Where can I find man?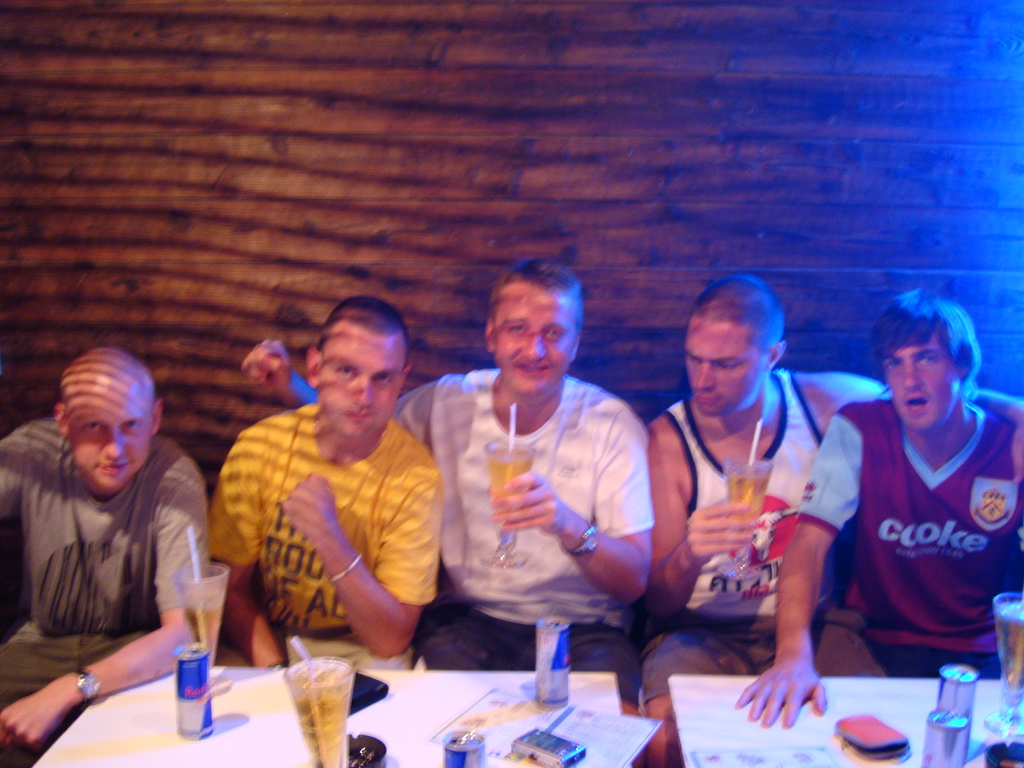
You can find it at x1=739 y1=287 x2=1023 y2=728.
